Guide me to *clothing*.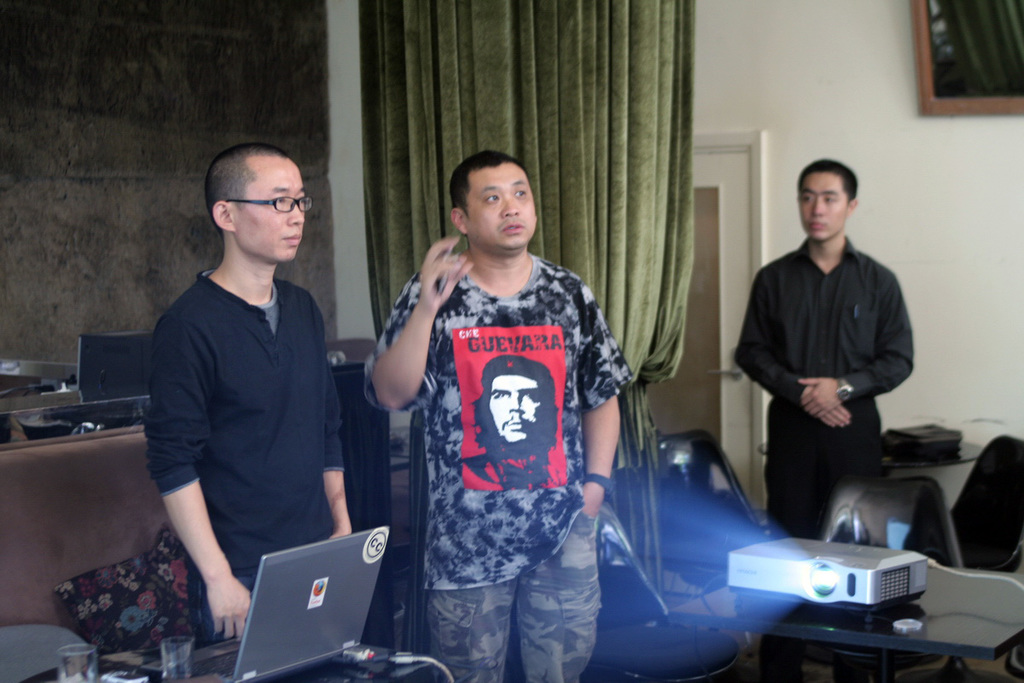
Guidance: 739/236/916/548.
